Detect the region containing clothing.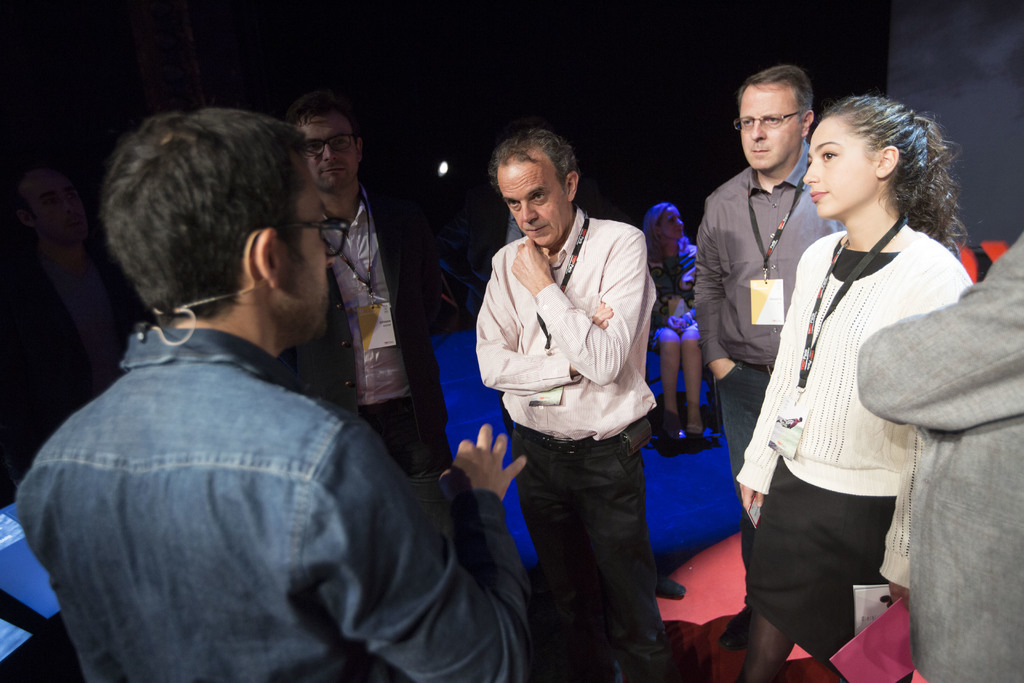
box(11, 324, 545, 682).
